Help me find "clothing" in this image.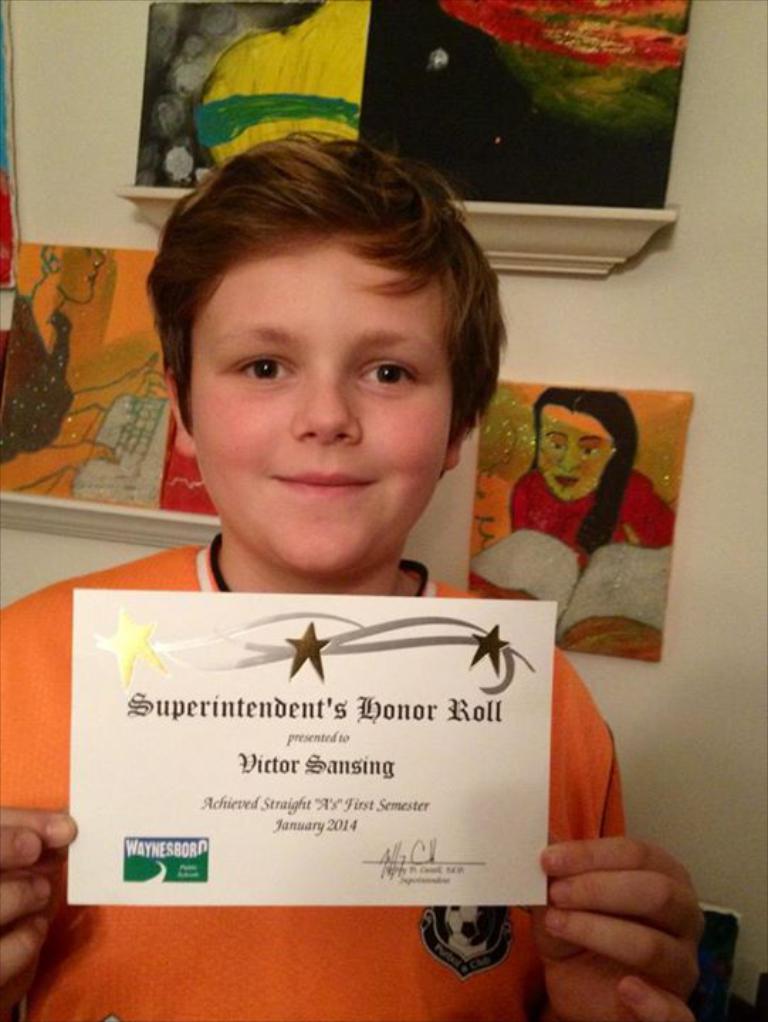
Found it: (left=18, top=345, right=653, bottom=982).
